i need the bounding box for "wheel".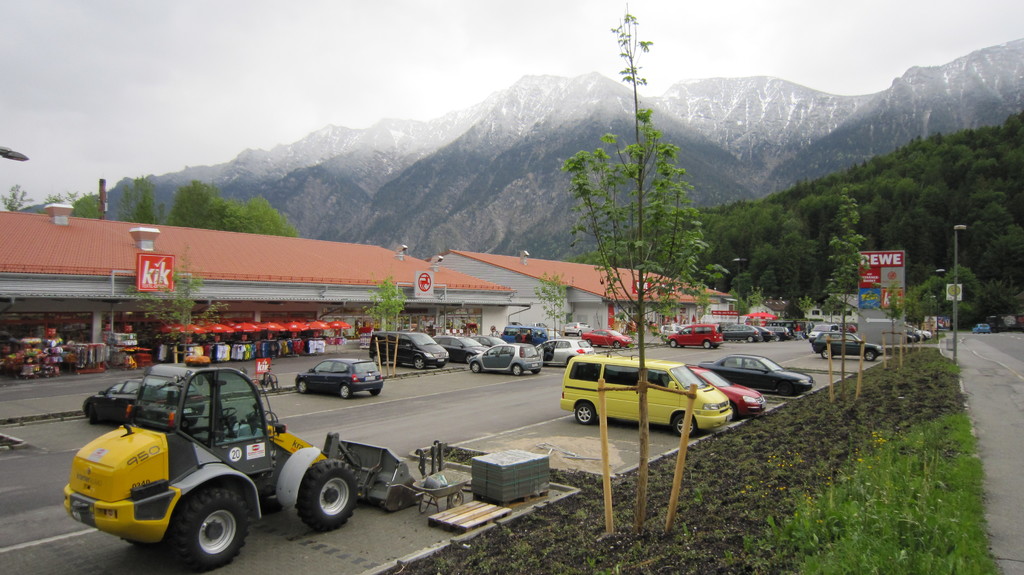
Here it is: x1=532 y1=371 x2=538 y2=374.
